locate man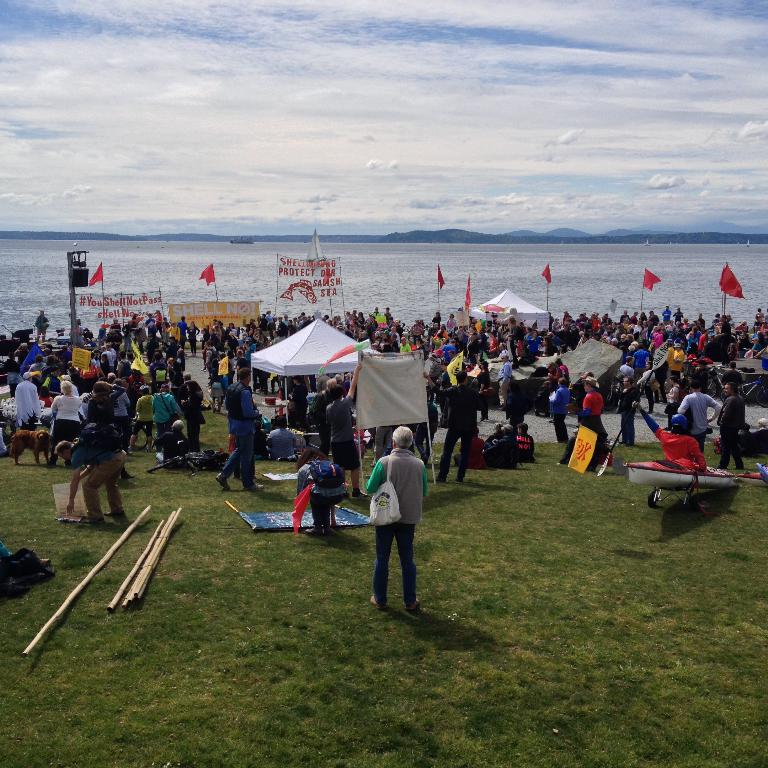
{"left": 418, "top": 403, "right": 441, "bottom": 467}
